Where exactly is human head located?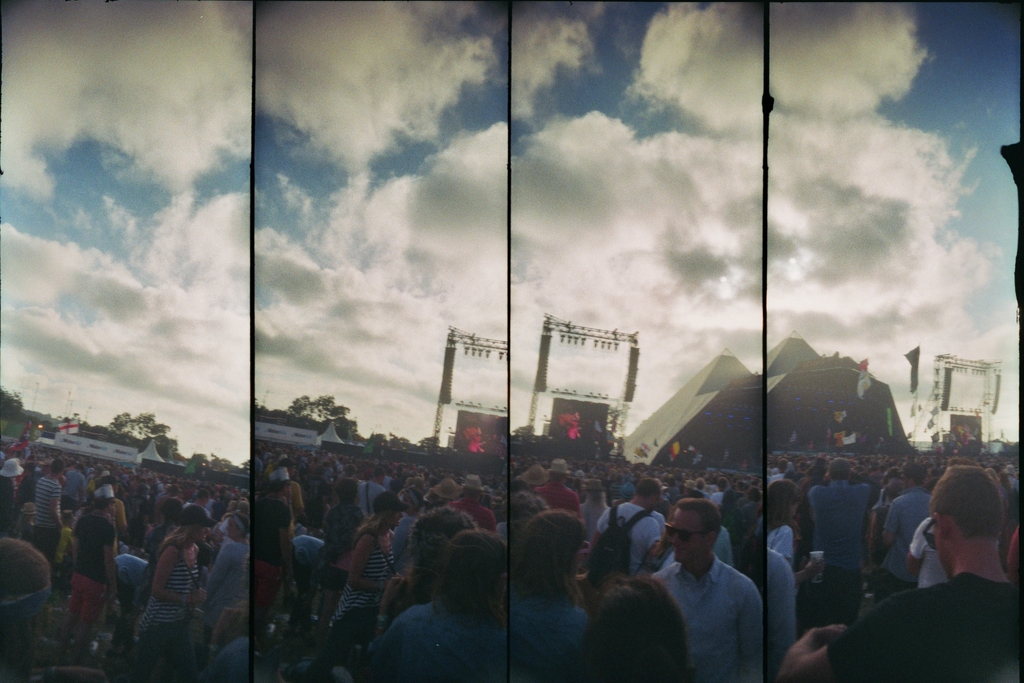
Its bounding box is <bbox>929, 465, 1005, 575</bbox>.
